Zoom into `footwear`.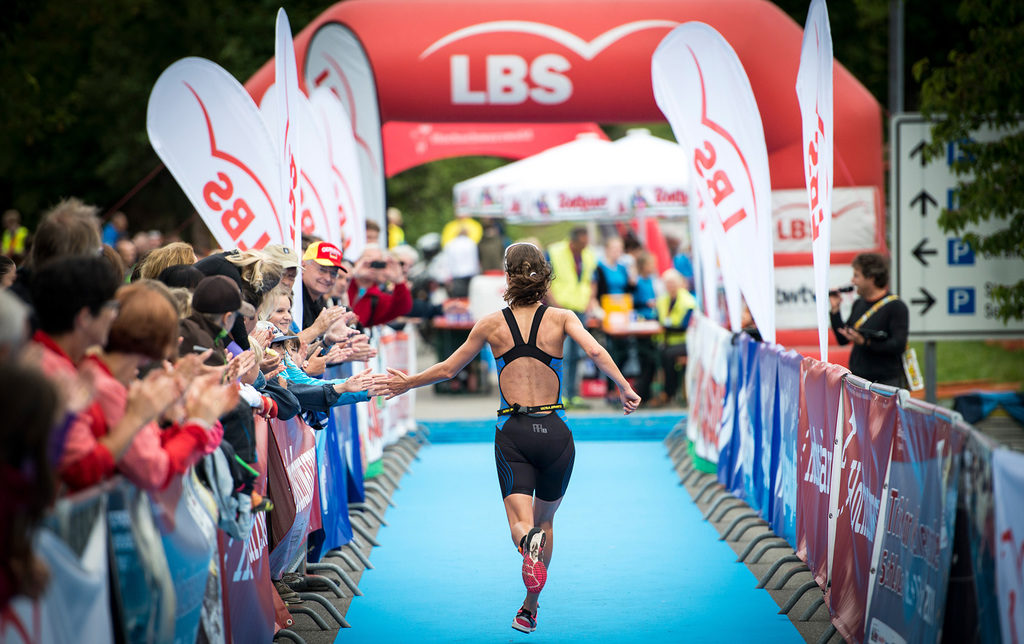
Zoom target: [302, 570, 339, 594].
